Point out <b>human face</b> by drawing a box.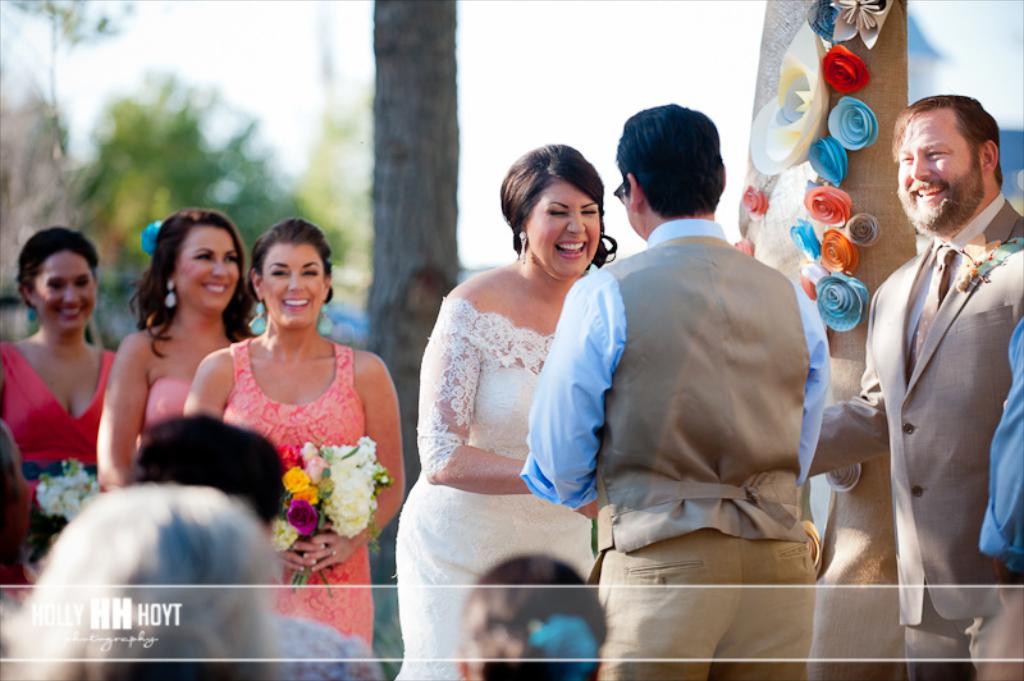
[261, 244, 328, 333].
